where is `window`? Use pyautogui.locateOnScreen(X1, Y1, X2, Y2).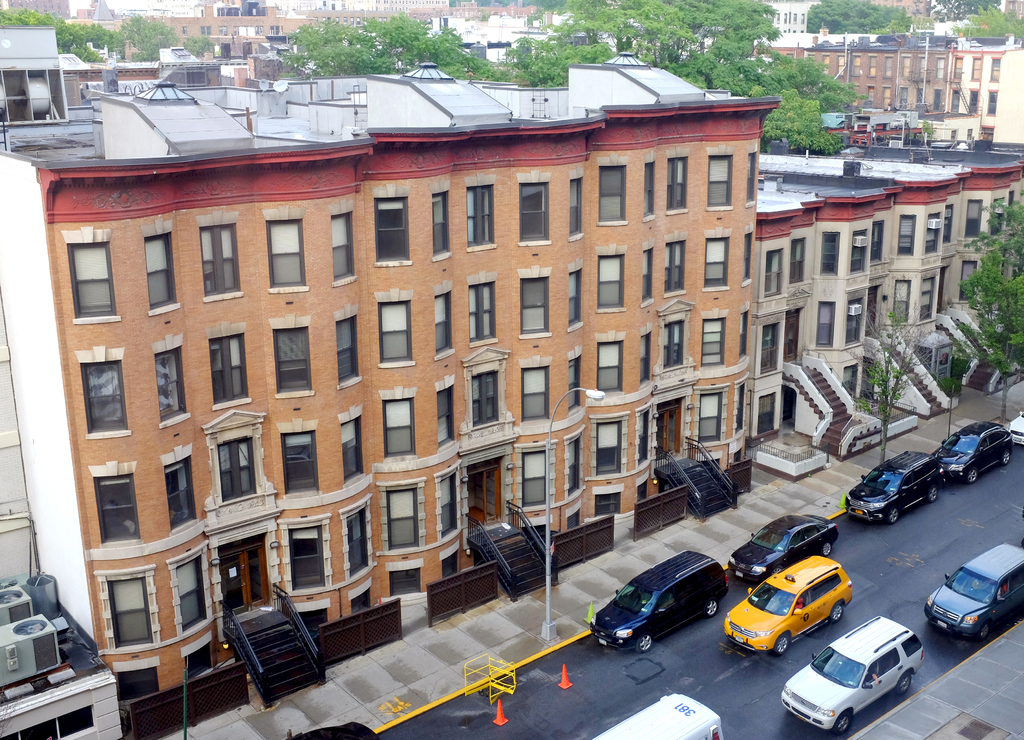
pyautogui.locateOnScreen(67, 248, 119, 317).
